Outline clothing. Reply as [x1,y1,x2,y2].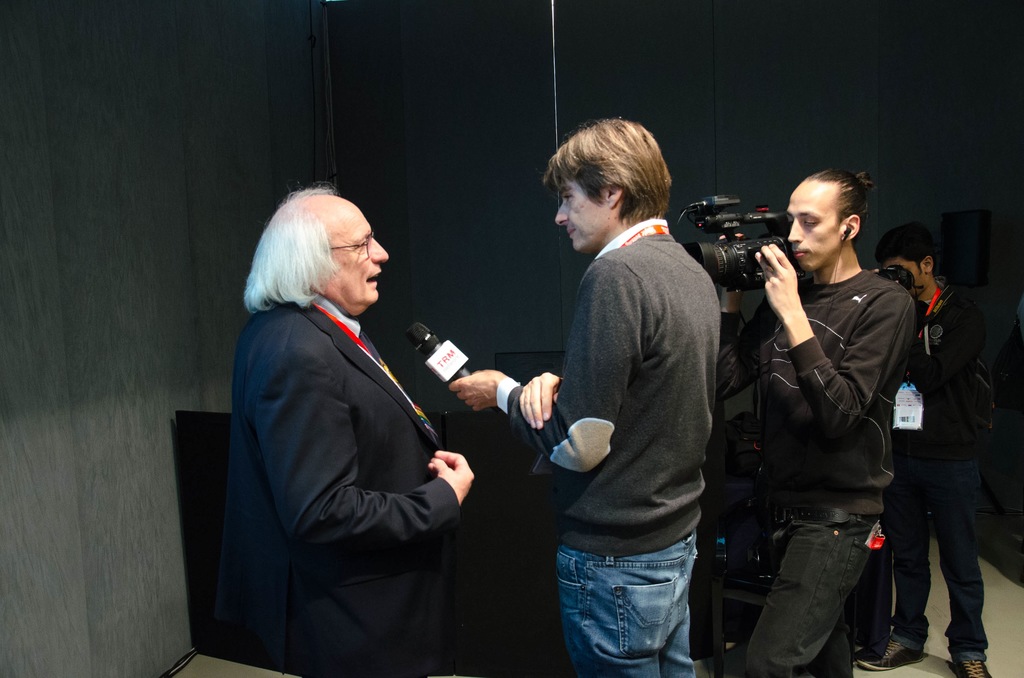
[881,286,995,650].
